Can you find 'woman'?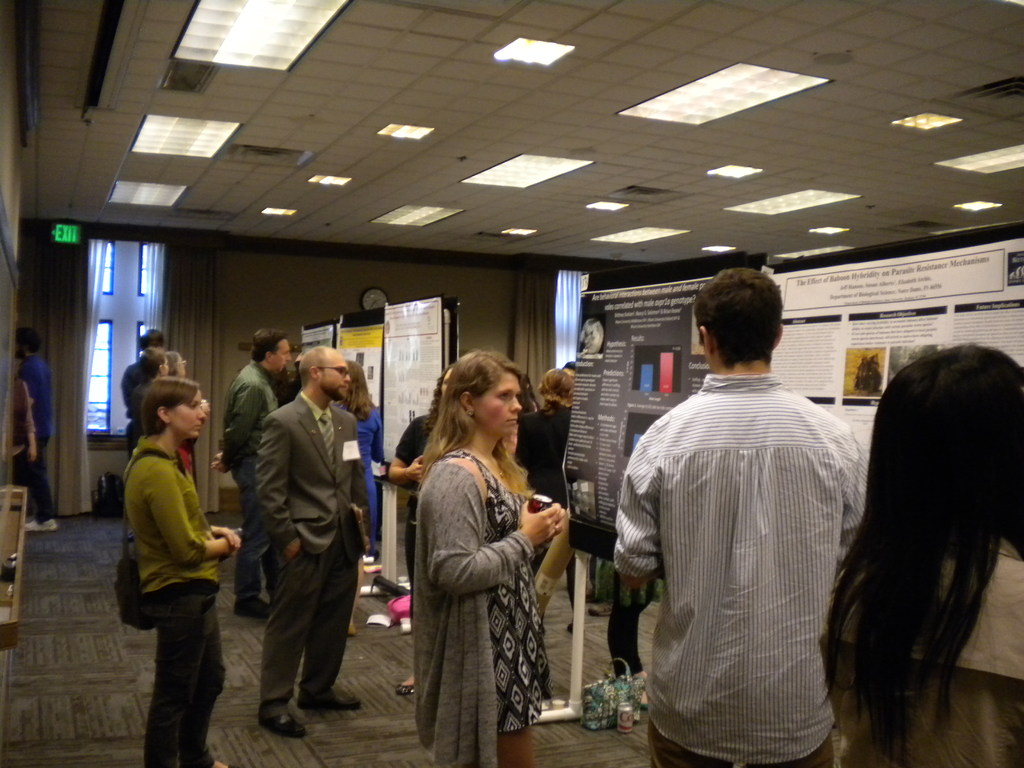
Yes, bounding box: [328, 359, 385, 637].
